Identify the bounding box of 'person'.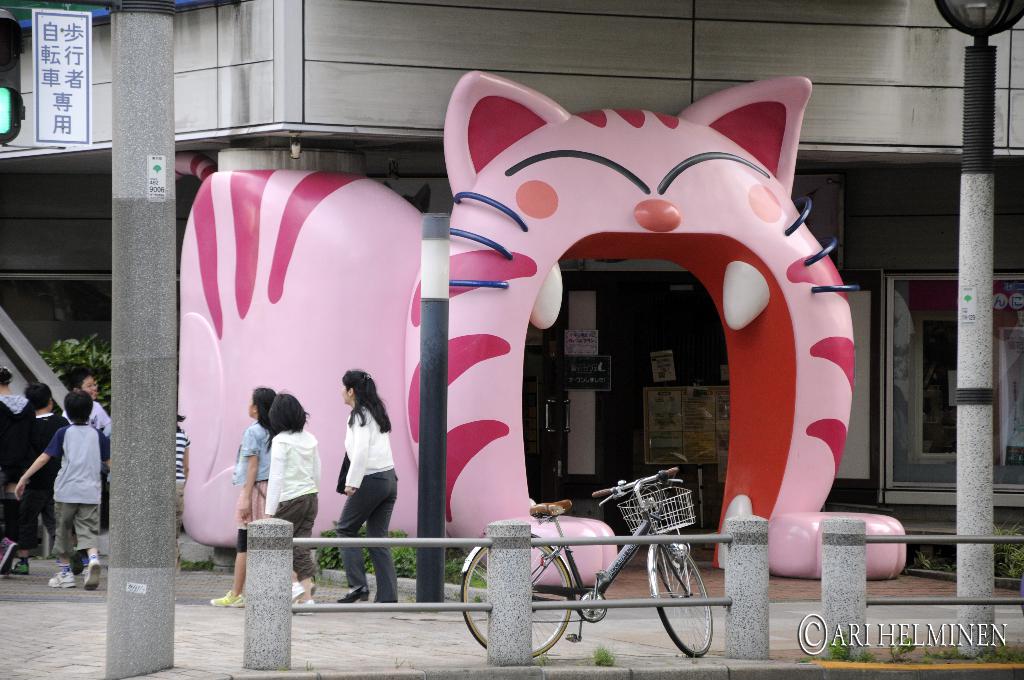
BBox(334, 369, 400, 603).
